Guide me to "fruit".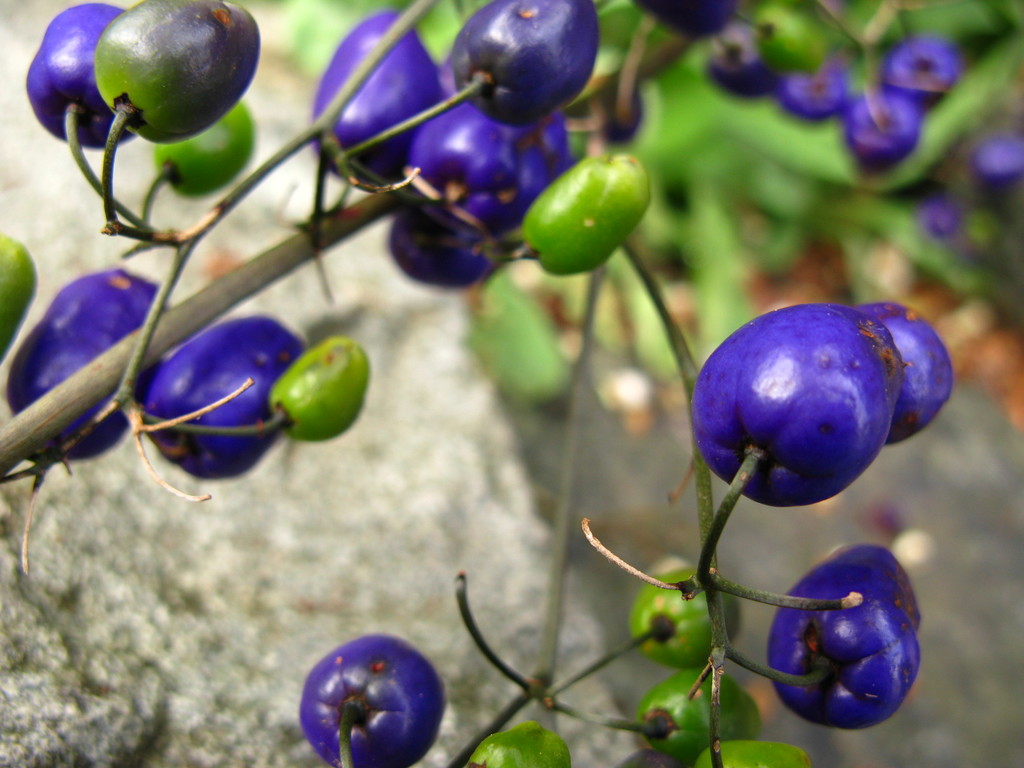
Guidance: (left=979, top=141, right=1023, bottom=186).
